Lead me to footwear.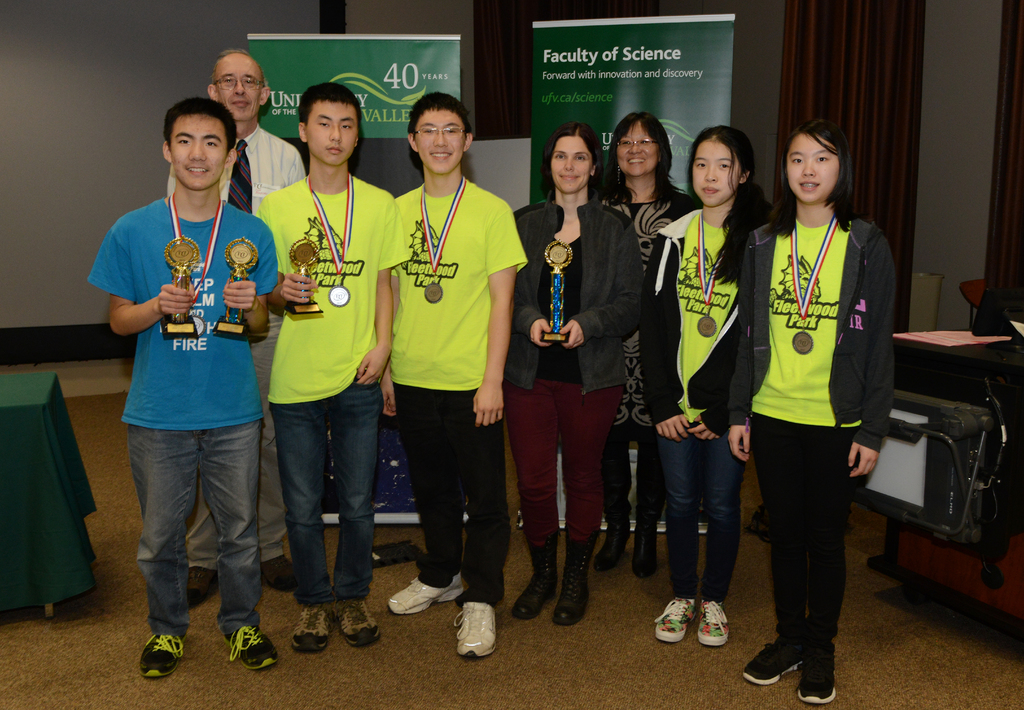
Lead to 740/637/806/687.
